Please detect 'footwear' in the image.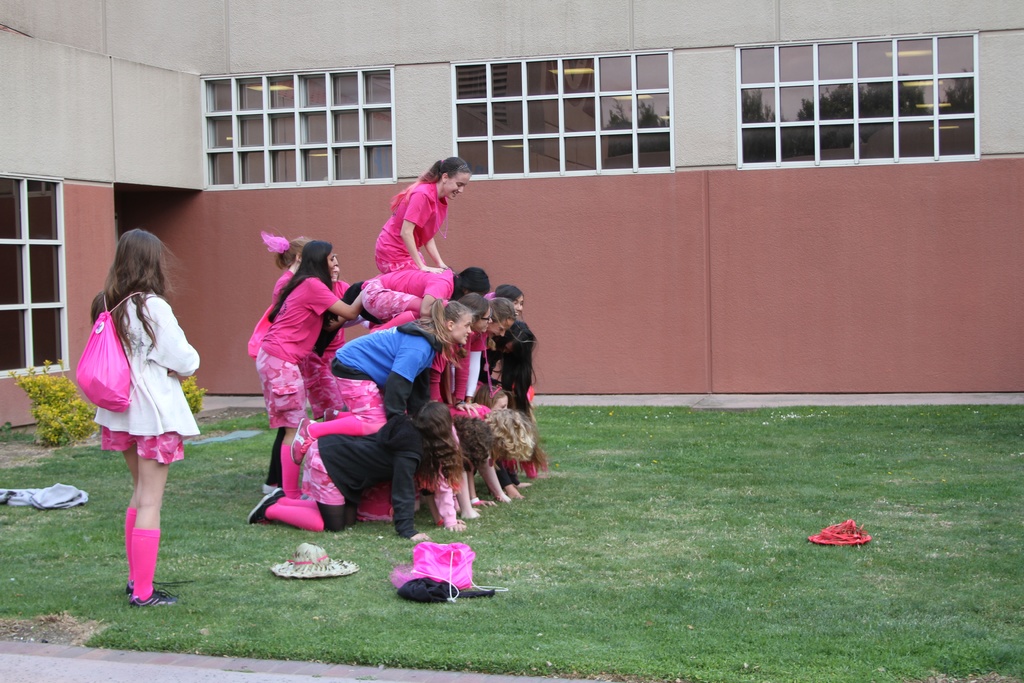
[x1=257, y1=483, x2=269, y2=503].
